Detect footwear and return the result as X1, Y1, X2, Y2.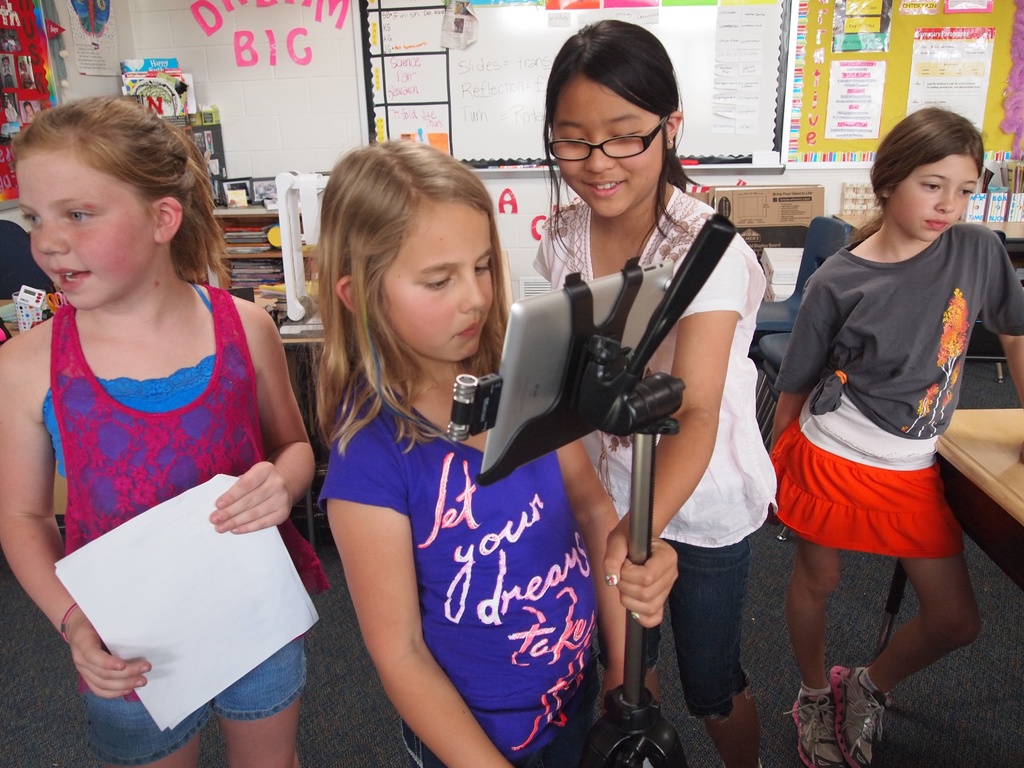
828, 664, 876, 767.
